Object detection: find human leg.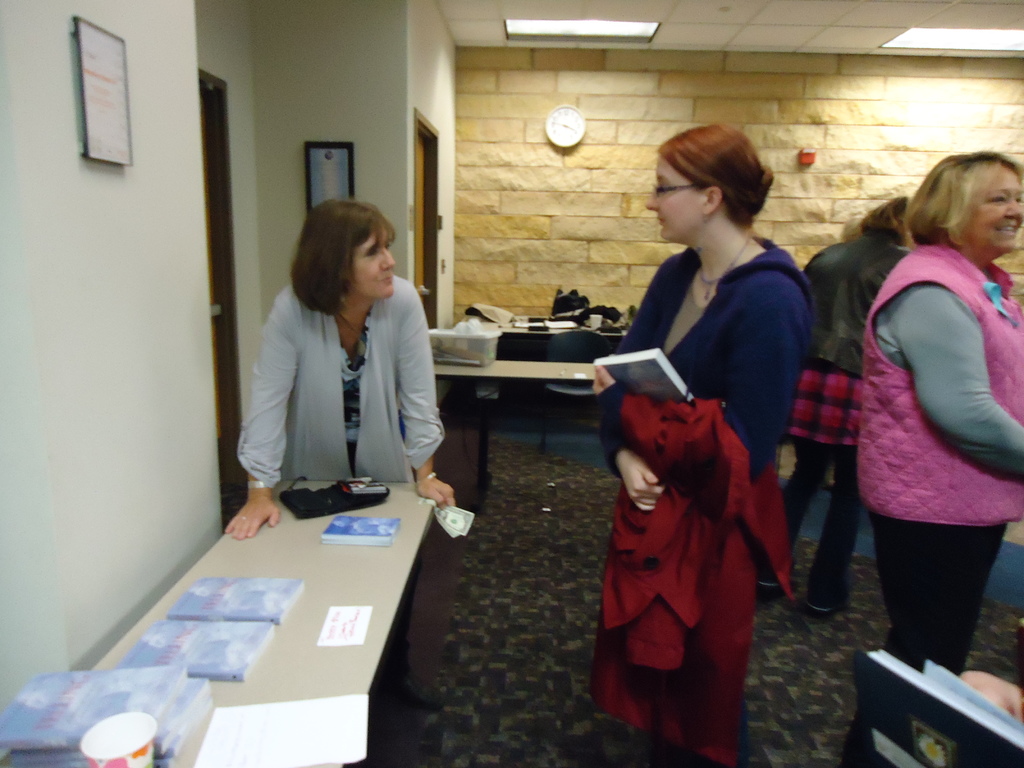
left=819, top=436, right=863, bottom=605.
